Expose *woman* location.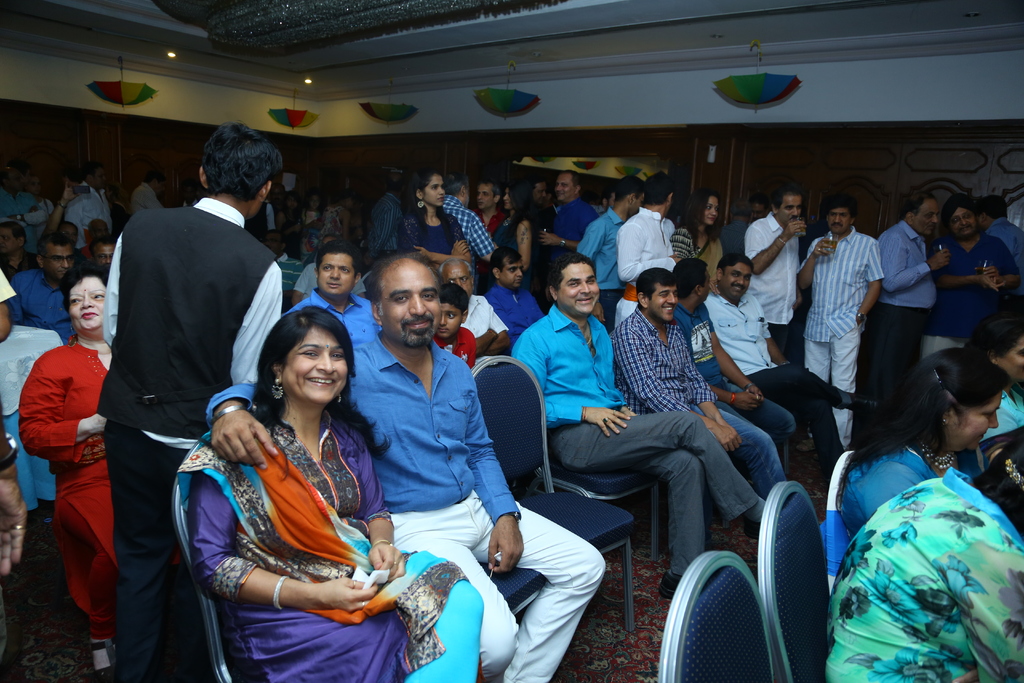
Exposed at <box>833,347,1005,549</box>.
